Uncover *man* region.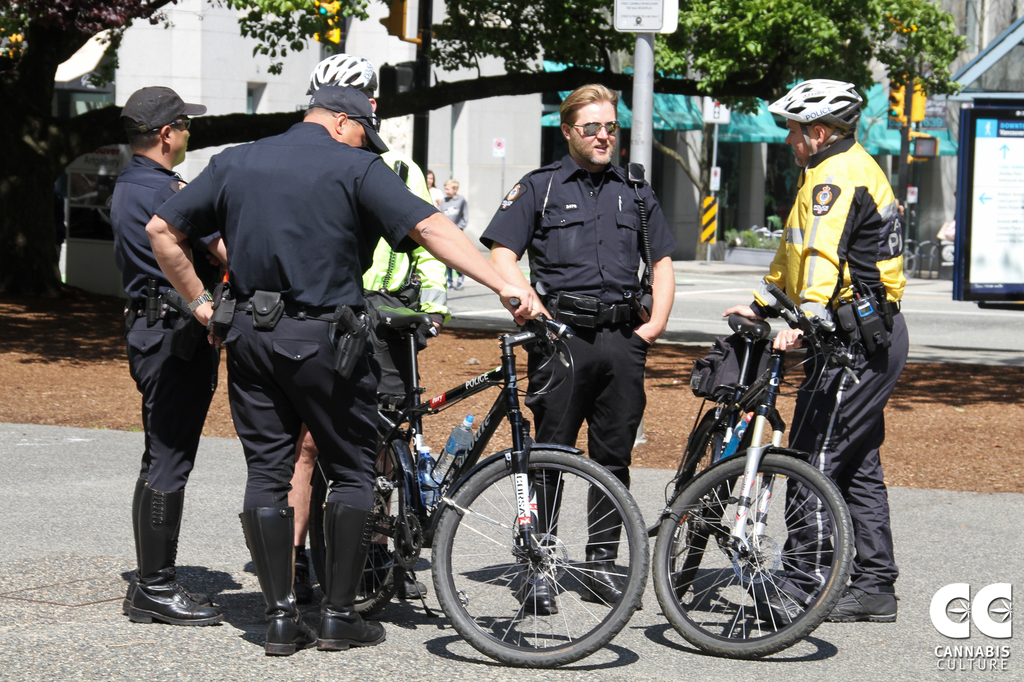
Uncovered: bbox=(711, 78, 918, 624).
